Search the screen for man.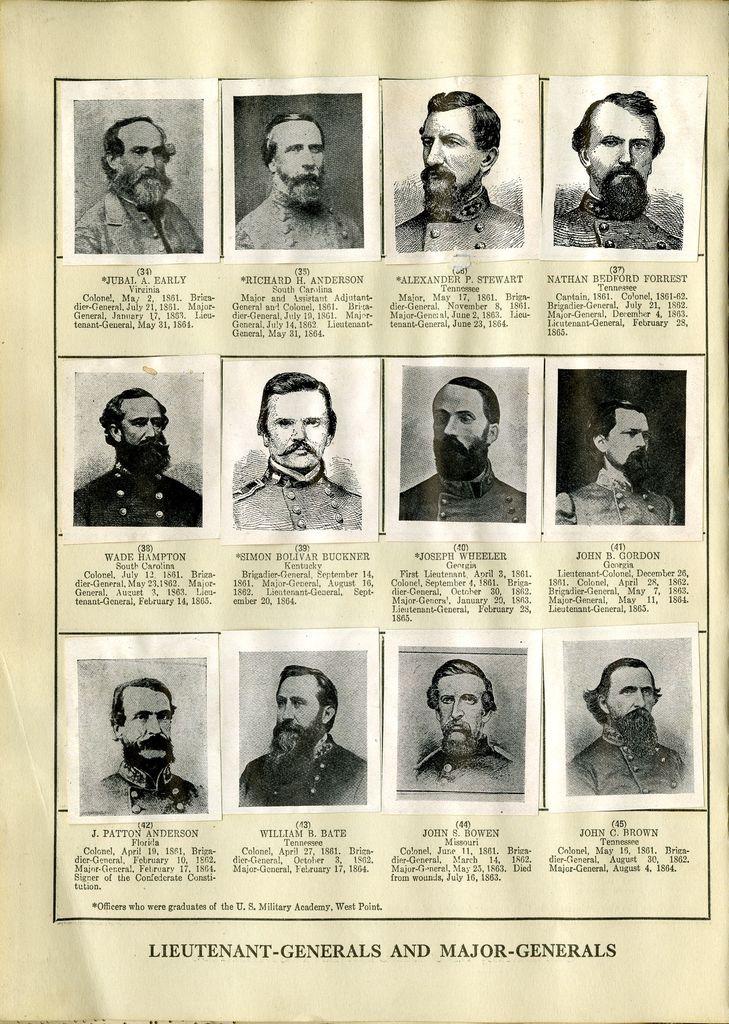
Found at (x1=569, y1=659, x2=689, y2=791).
